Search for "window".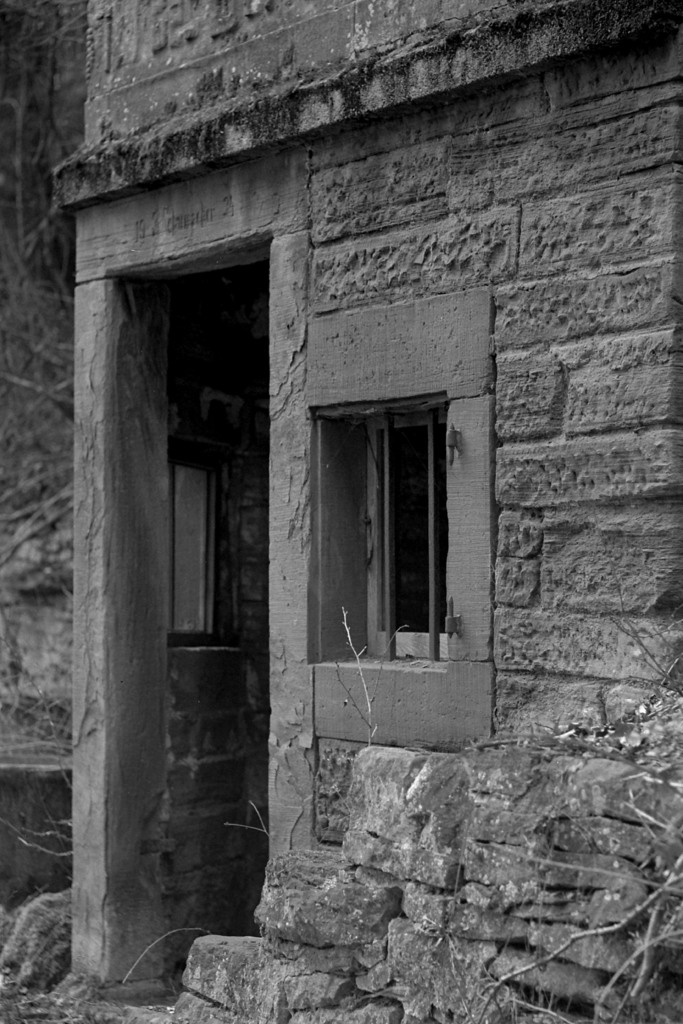
Found at x1=308, y1=392, x2=449, y2=669.
